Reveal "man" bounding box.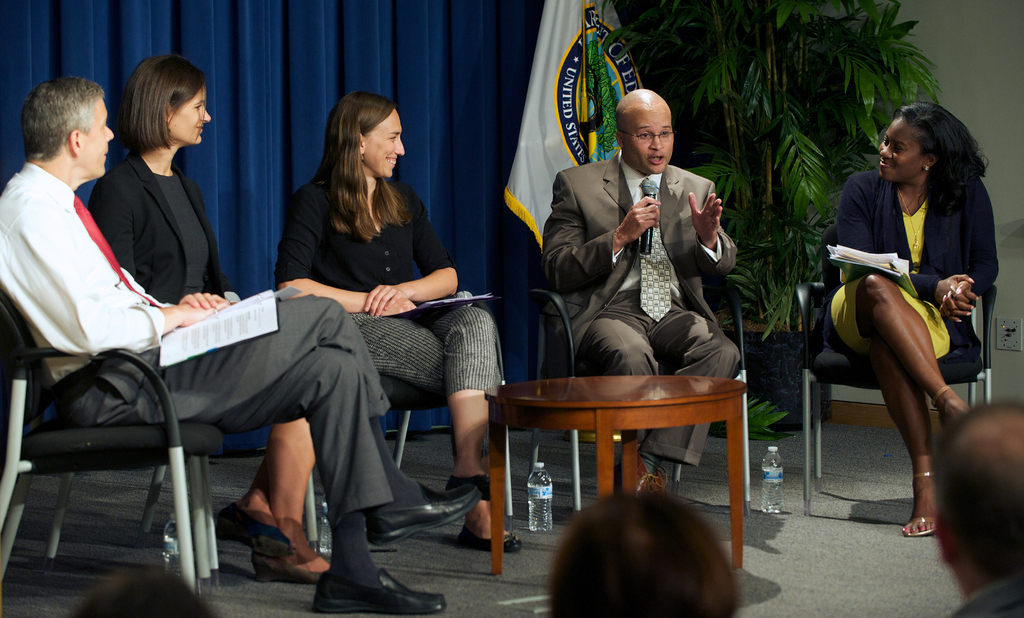
Revealed: bbox(550, 97, 749, 390).
